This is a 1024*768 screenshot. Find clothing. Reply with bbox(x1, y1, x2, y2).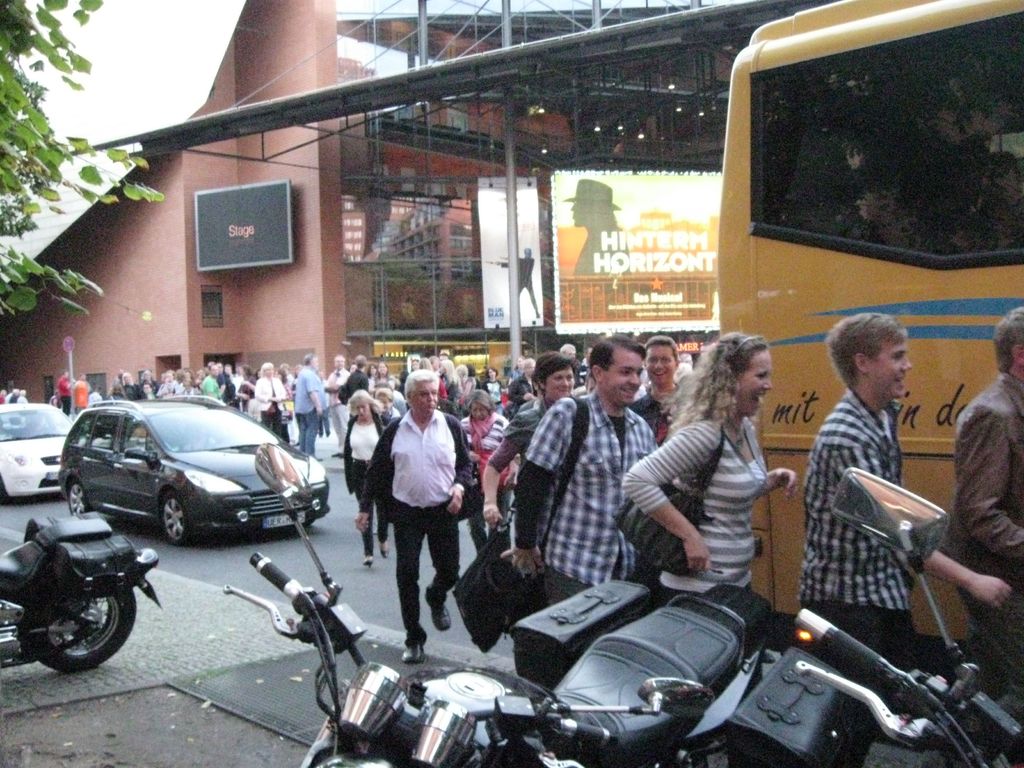
bbox(18, 393, 26, 401).
